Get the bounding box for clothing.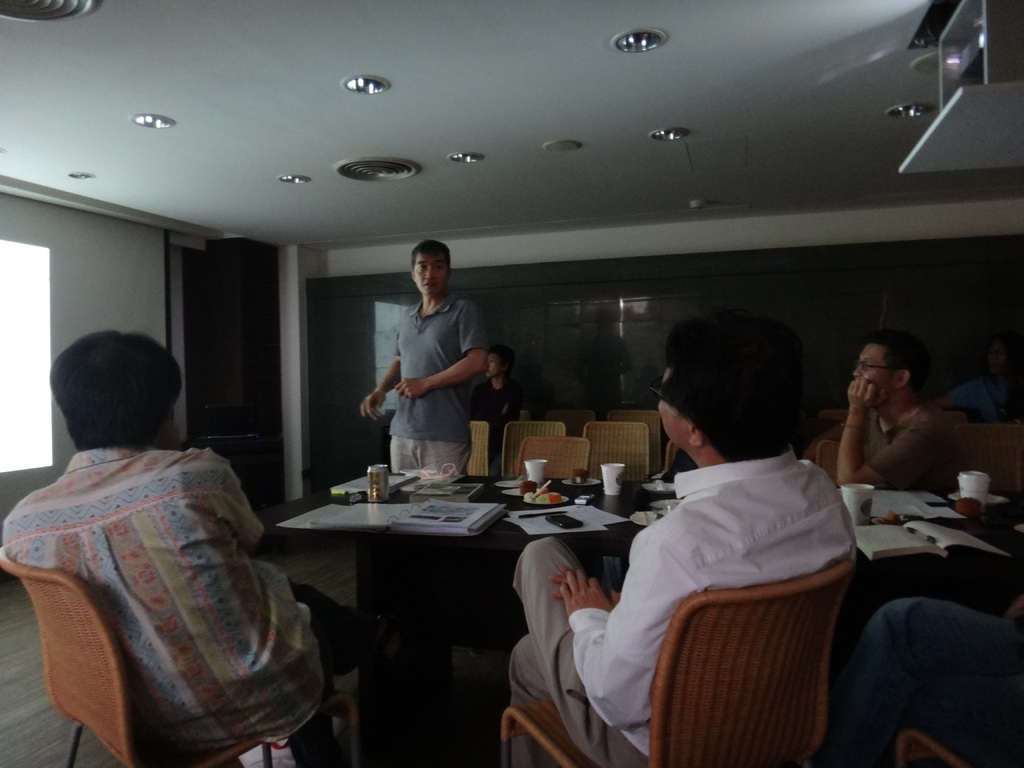
16, 392, 334, 767.
